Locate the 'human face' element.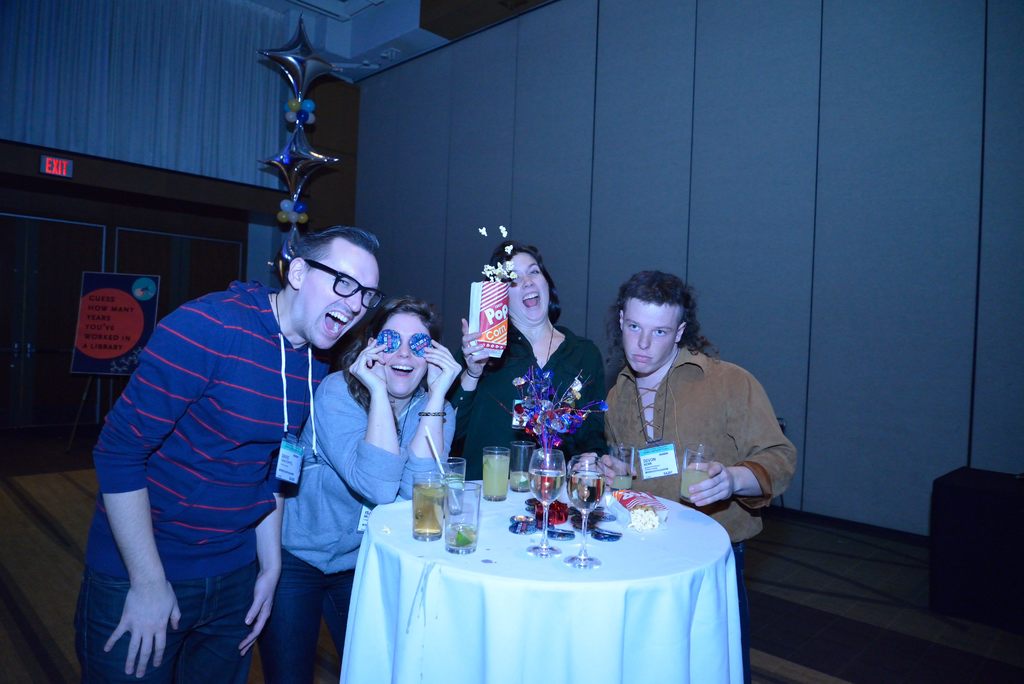
Element bbox: {"left": 502, "top": 252, "right": 552, "bottom": 325}.
